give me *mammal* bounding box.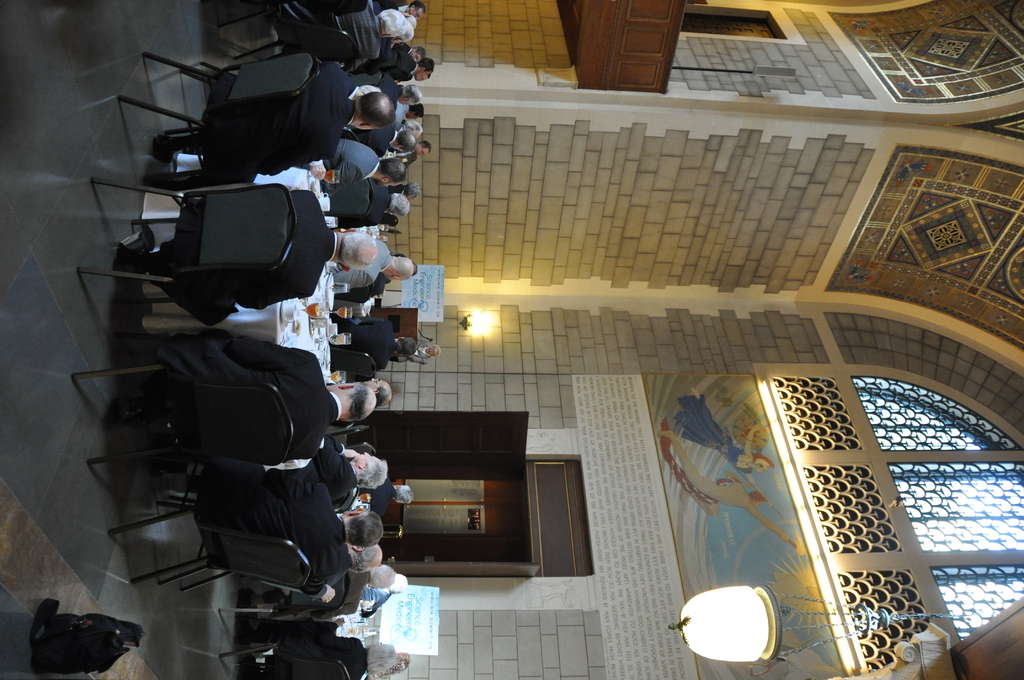
detection(147, 346, 374, 446).
